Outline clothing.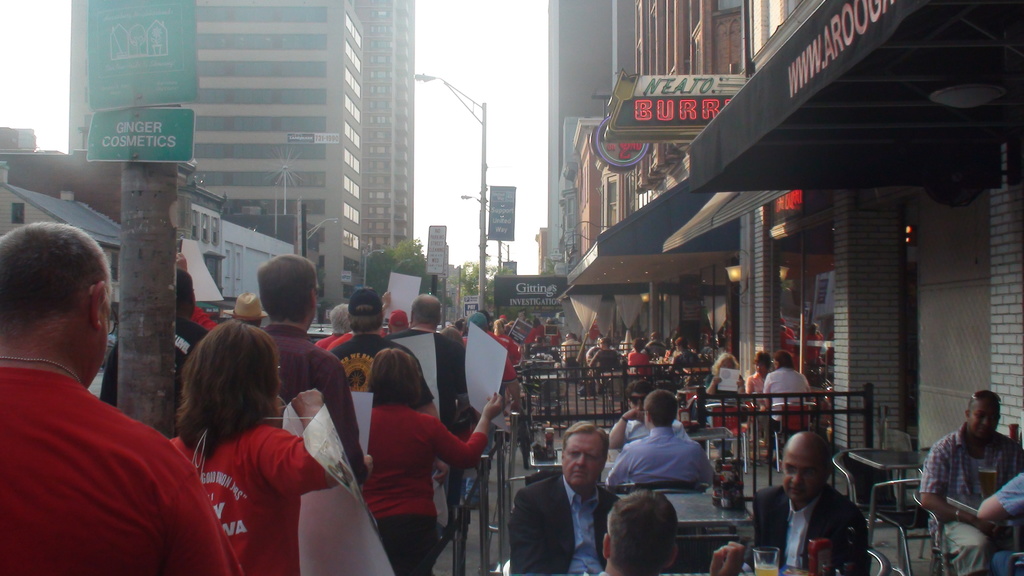
Outline: <region>988, 470, 1023, 575</region>.
